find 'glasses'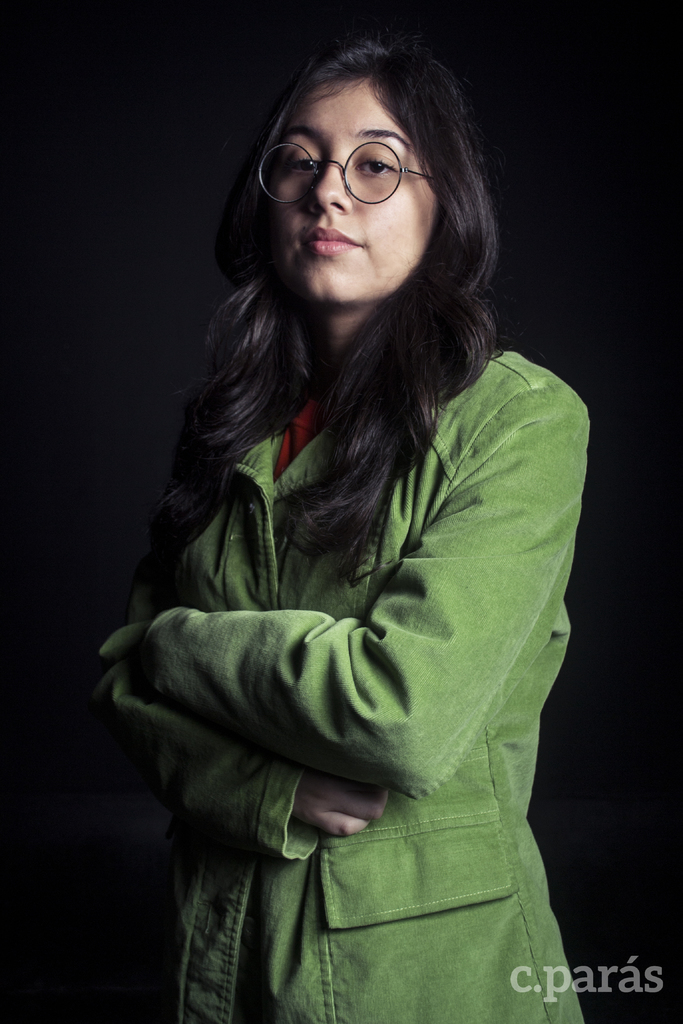
bbox(256, 127, 440, 197)
